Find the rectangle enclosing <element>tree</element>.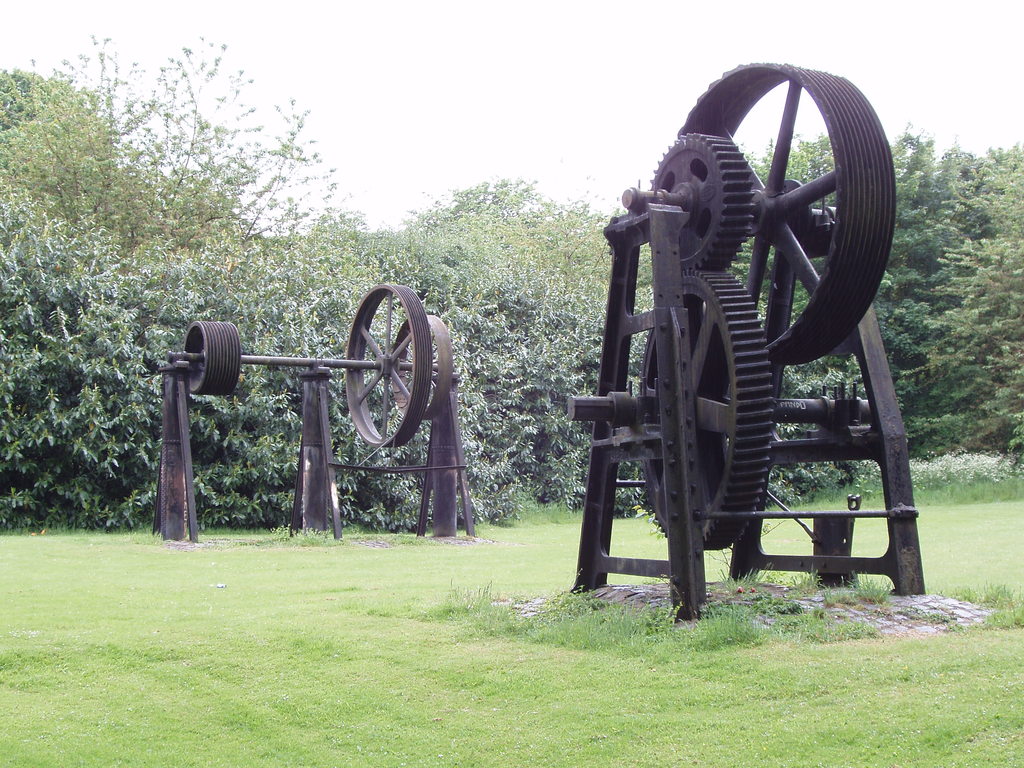
bbox(728, 126, 964, 484).
